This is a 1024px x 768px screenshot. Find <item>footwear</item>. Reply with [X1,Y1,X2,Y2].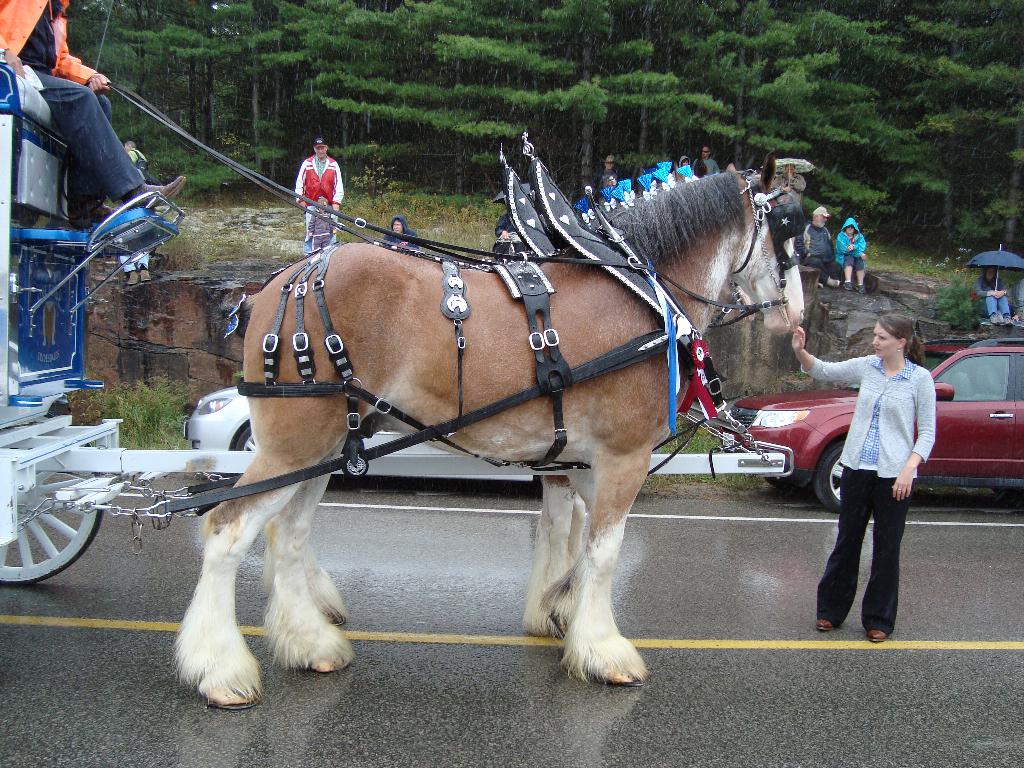
[129,270,138,286].
